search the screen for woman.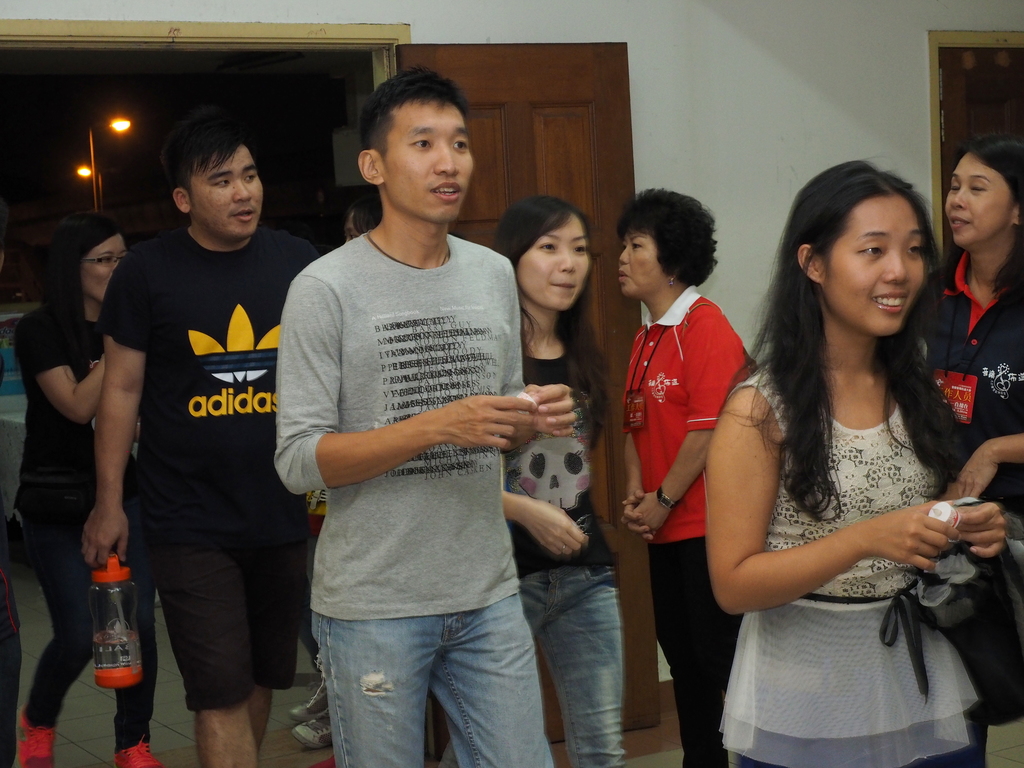
Found at x1=618 y1=188 x2=755 y2=767.
